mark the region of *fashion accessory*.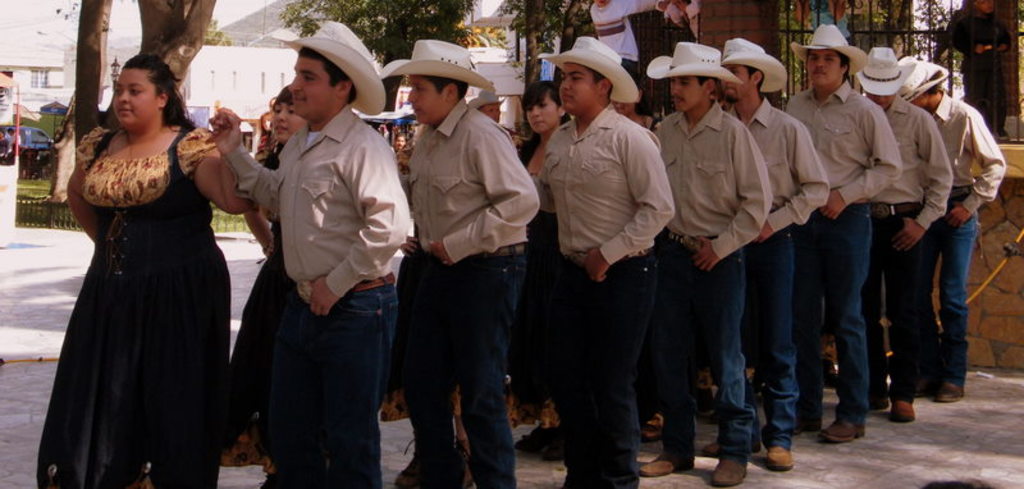
Region: {"x1": 934, "y1": 378, "x2": 963, "y2": 402}.
